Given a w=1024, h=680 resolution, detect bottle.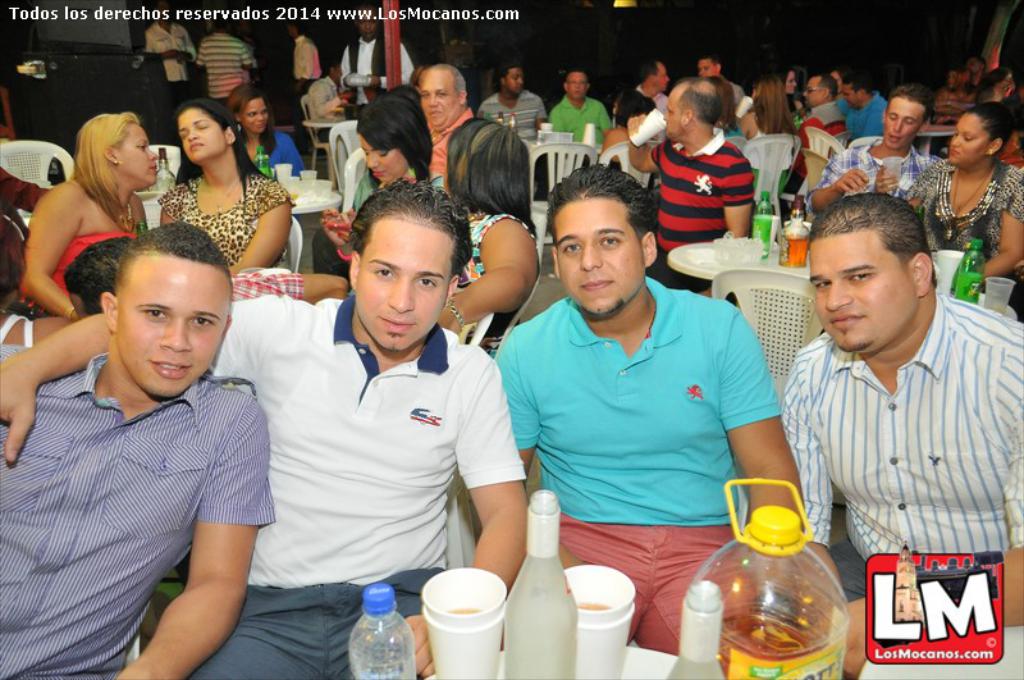
detection(253, 145, 278, 175).
